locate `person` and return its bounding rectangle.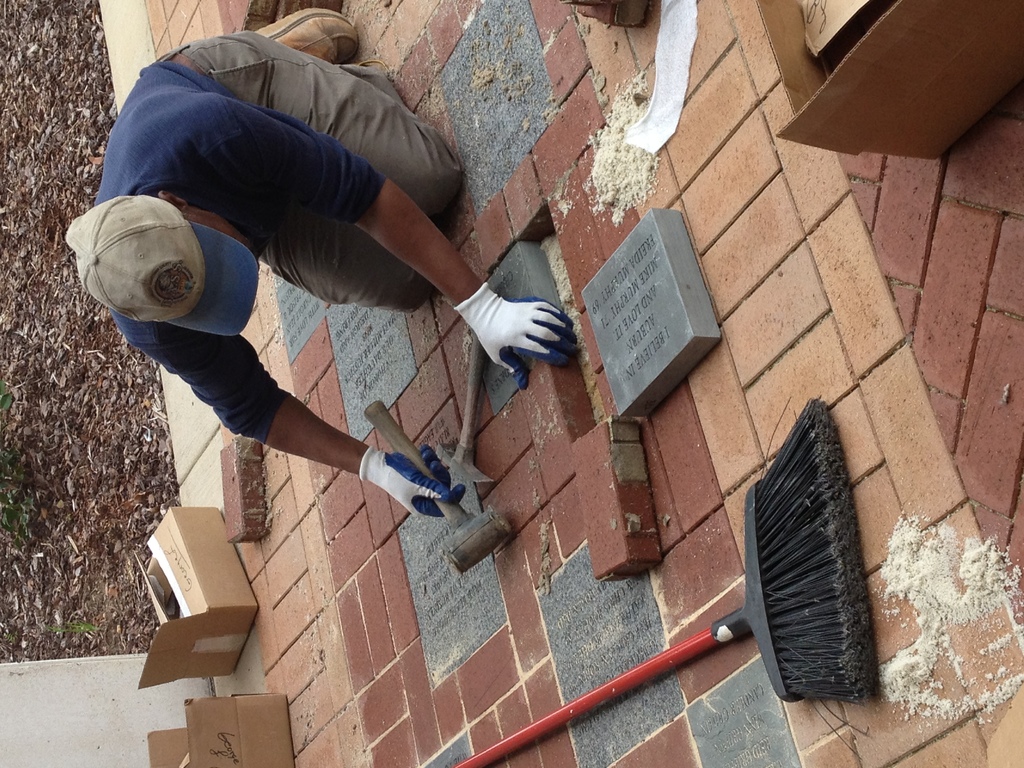
<box>55,0,586,531</box>.
